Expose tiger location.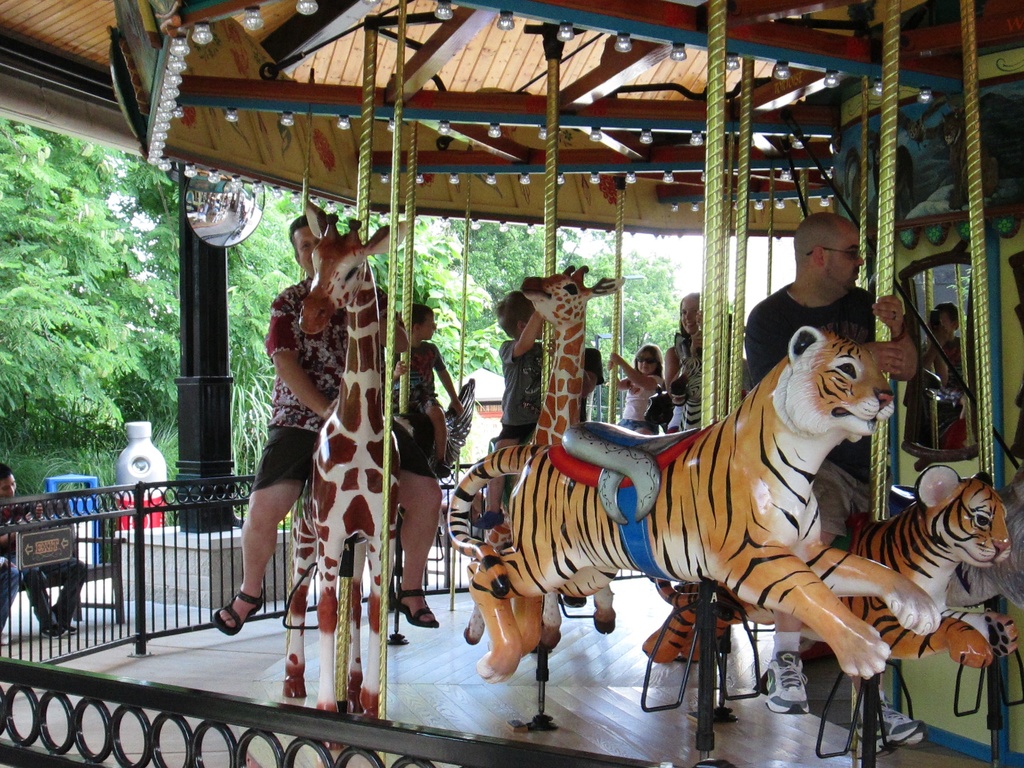
Exposed at crop(642, 462, 1021, 668).
